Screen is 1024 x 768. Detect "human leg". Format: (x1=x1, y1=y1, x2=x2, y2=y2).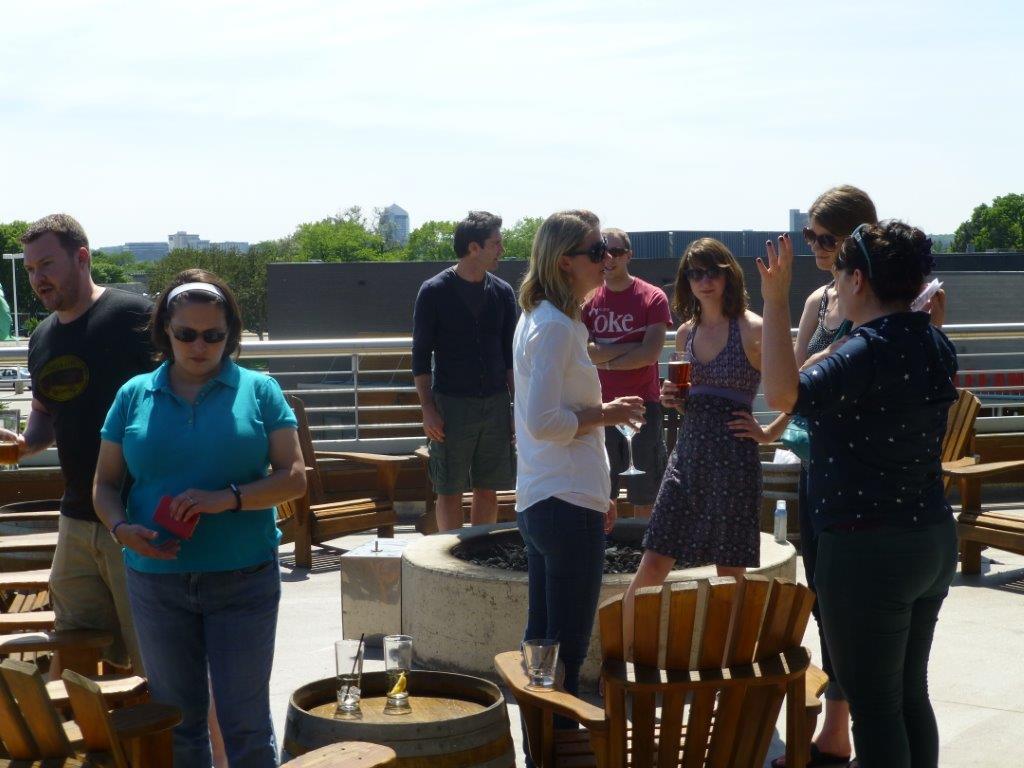
(x1=534, y1=494, x2=606, y2=717).
